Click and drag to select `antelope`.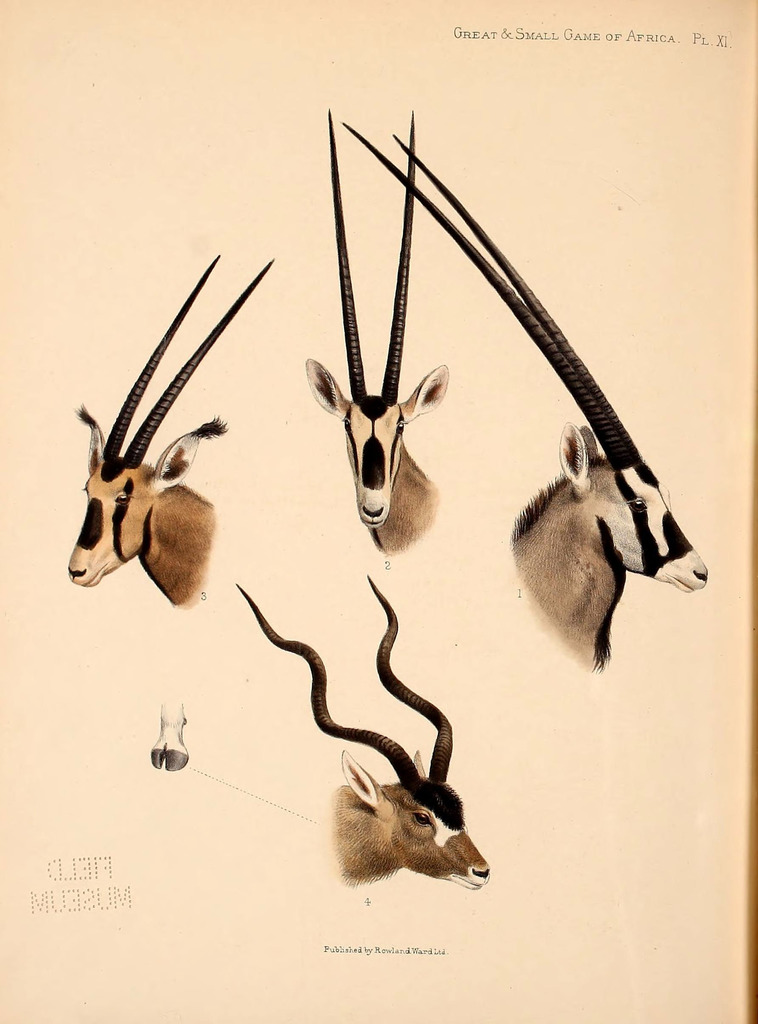
Selection: Rect(232, 580, 488, 890).
